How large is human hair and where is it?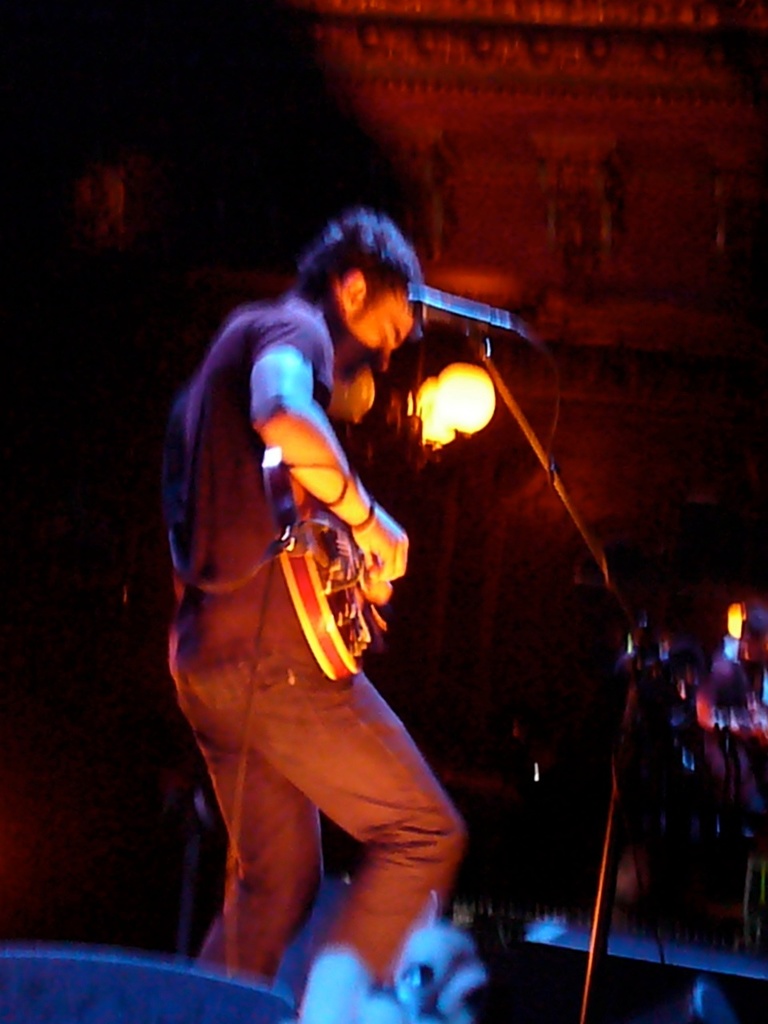
Bounding box: 296:211:431:342.
